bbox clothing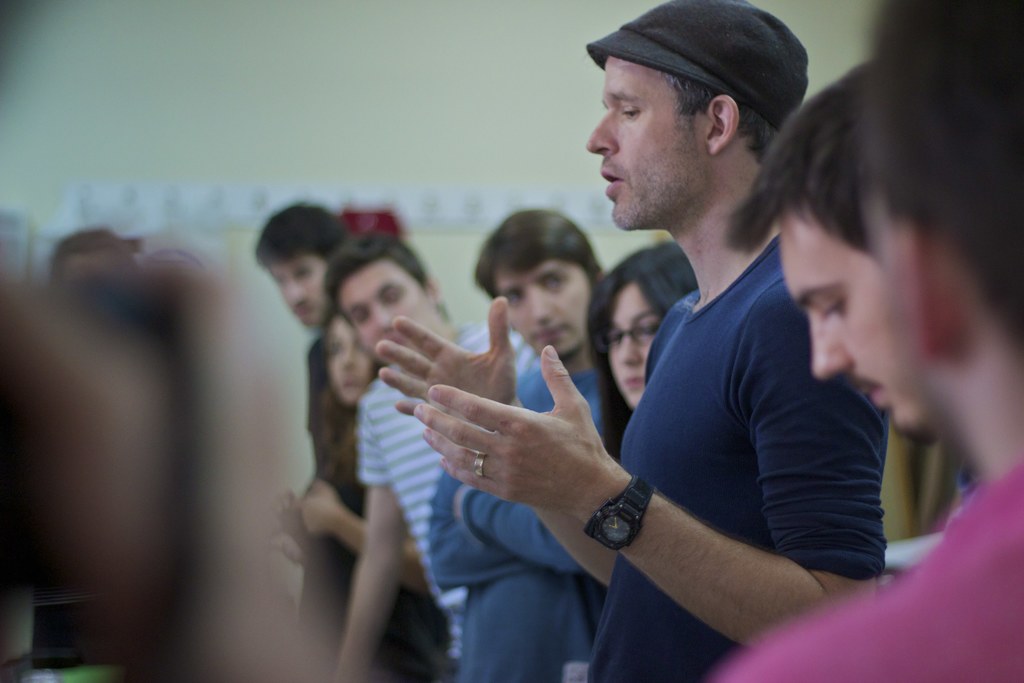
<region>425, 368, 611, 680</region>
